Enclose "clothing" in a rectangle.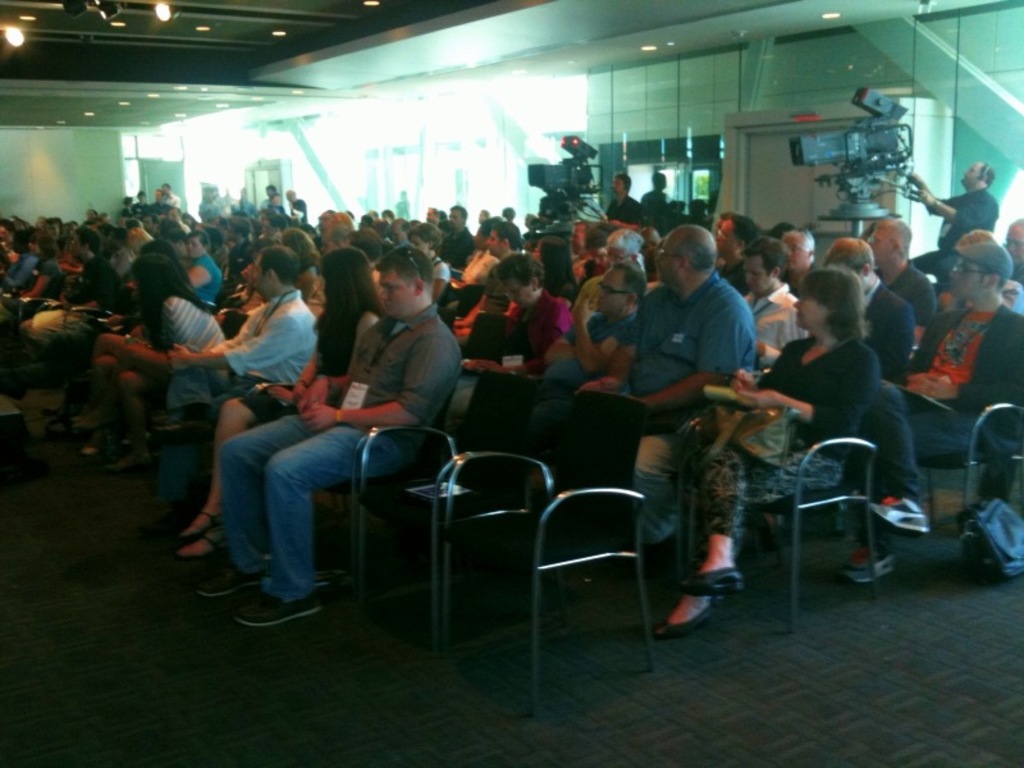
[x1=0, y1=252, x2=31, y2=301].
